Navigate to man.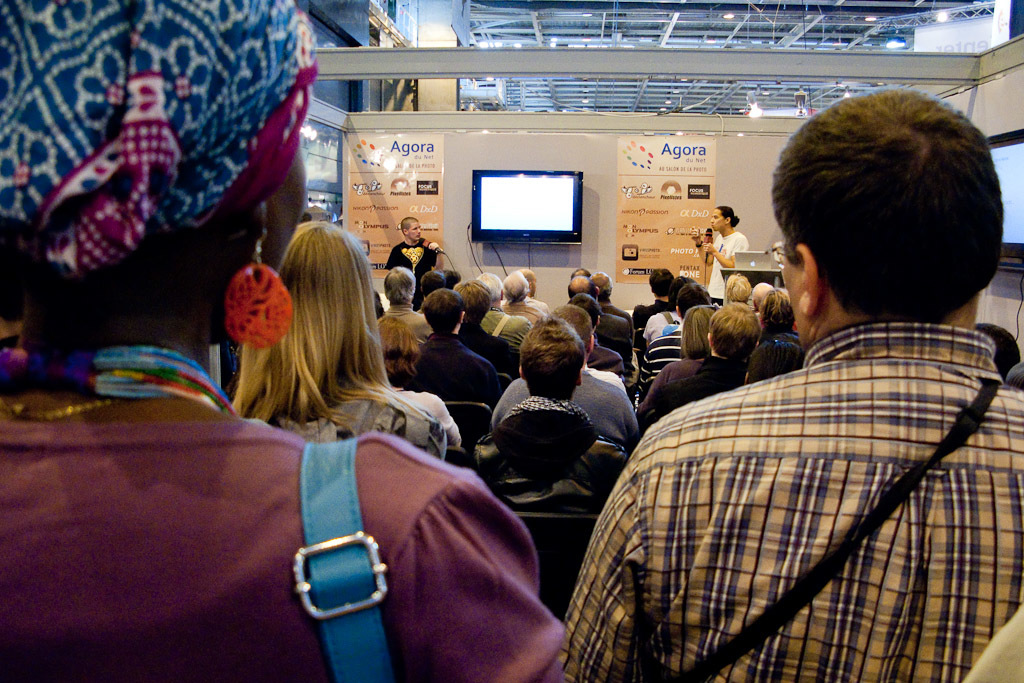
Navigation target: [639,282,714,355].
